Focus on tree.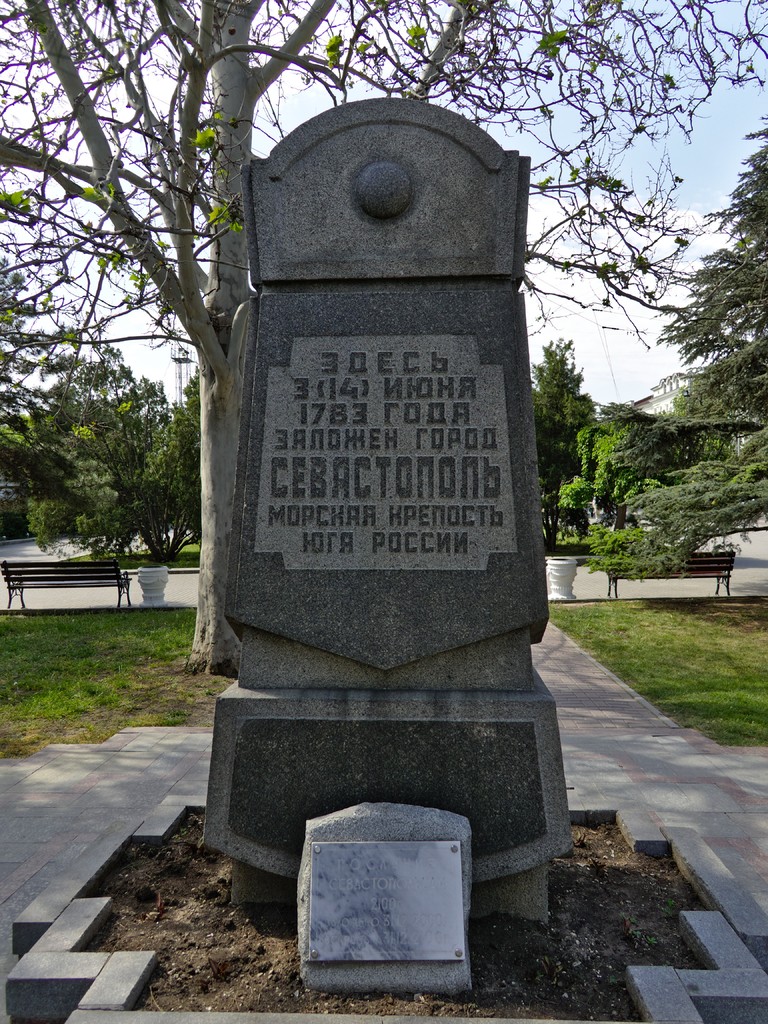
Focused at (left=16, top=342, right=222, bottom=573).
